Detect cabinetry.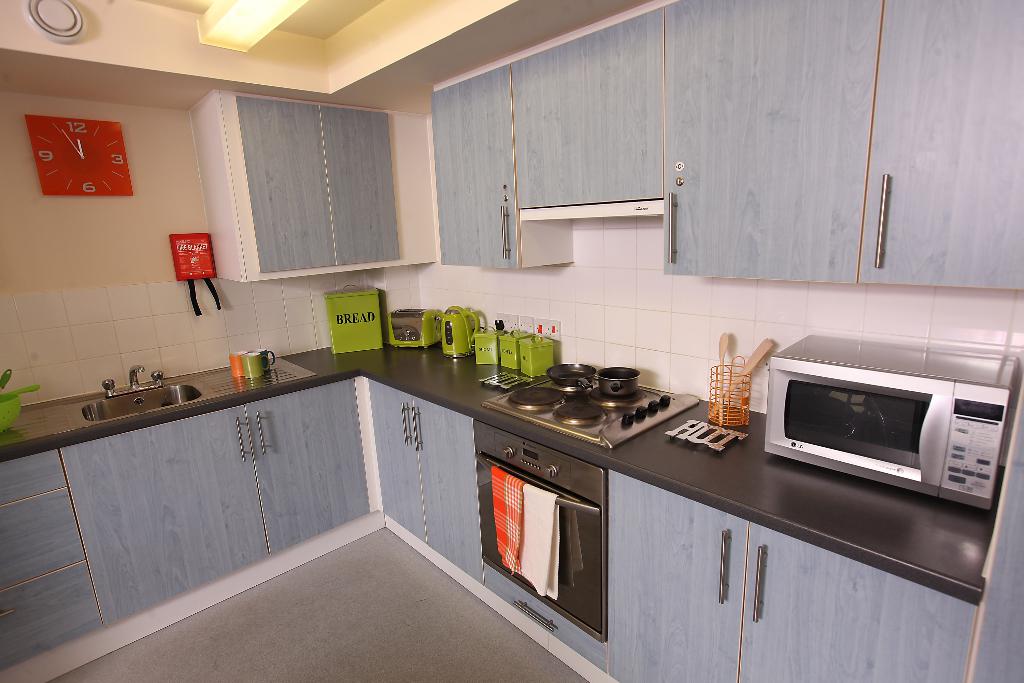
Detected at [66,386,388,625].
